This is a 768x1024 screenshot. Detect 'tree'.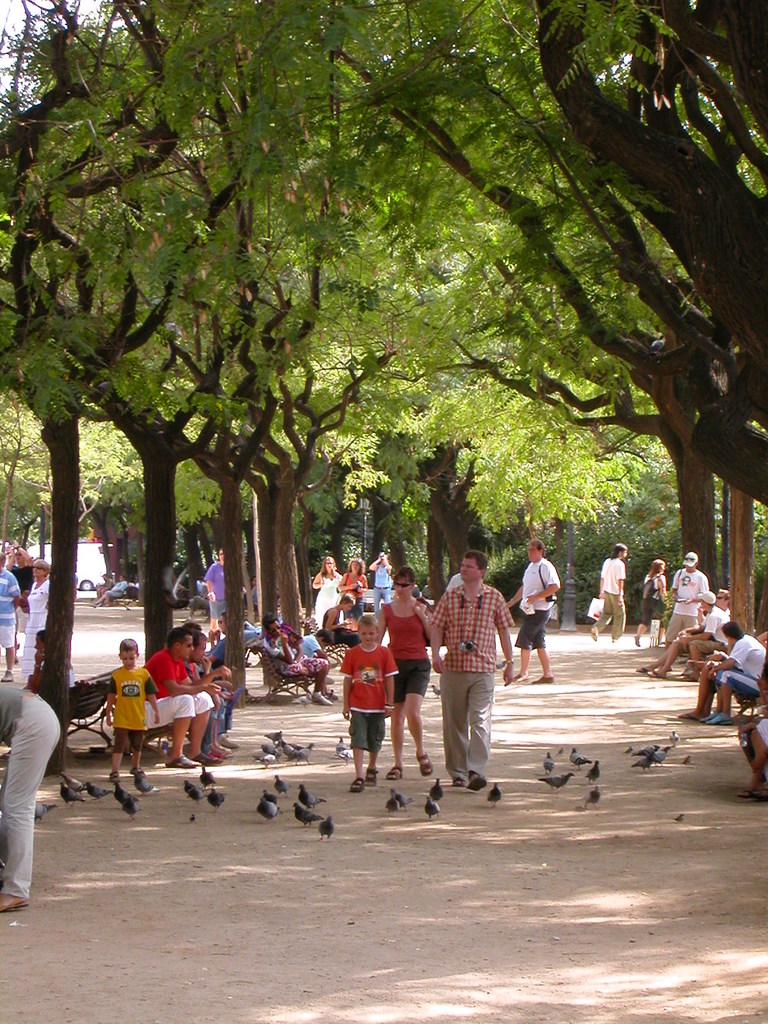
103:0:595:678.
